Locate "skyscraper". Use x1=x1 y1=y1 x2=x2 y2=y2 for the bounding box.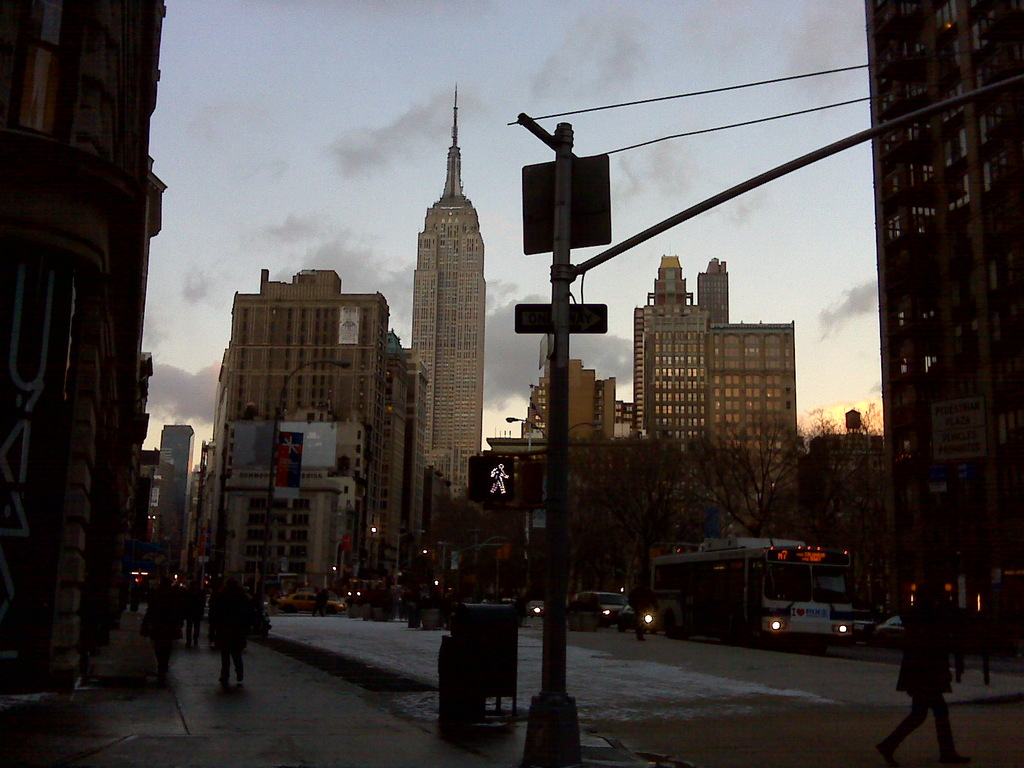
x1=0 y1=1 x2=179 y2=696.
